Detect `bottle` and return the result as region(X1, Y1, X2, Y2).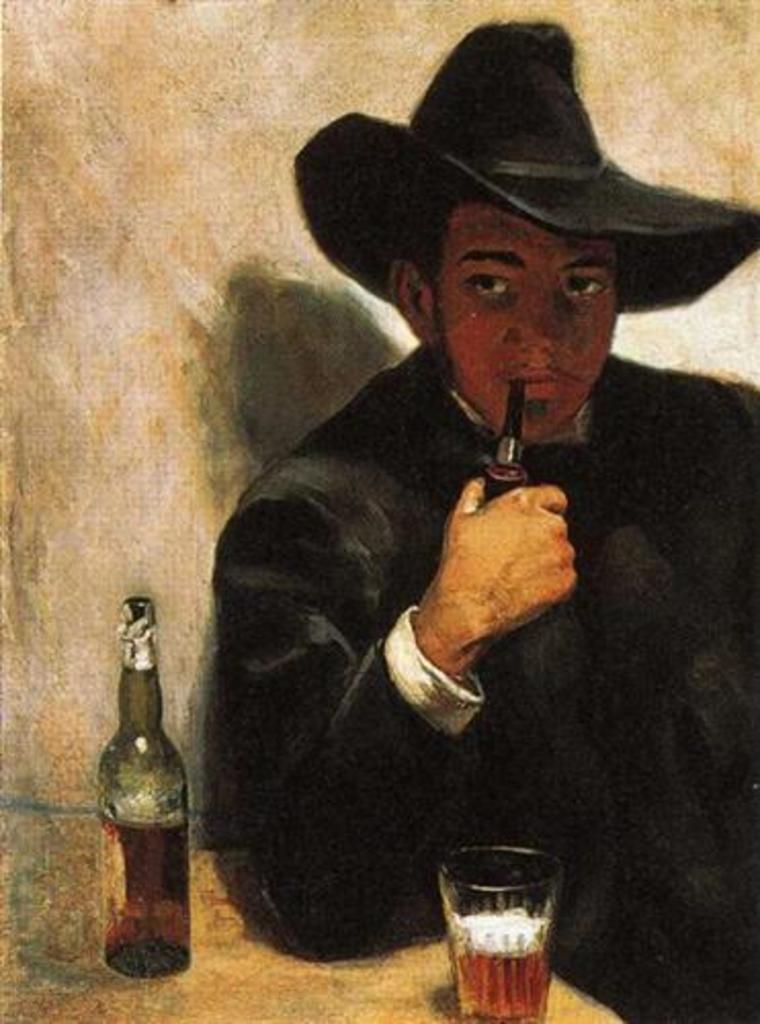
region(88, 608, 197, 969).
